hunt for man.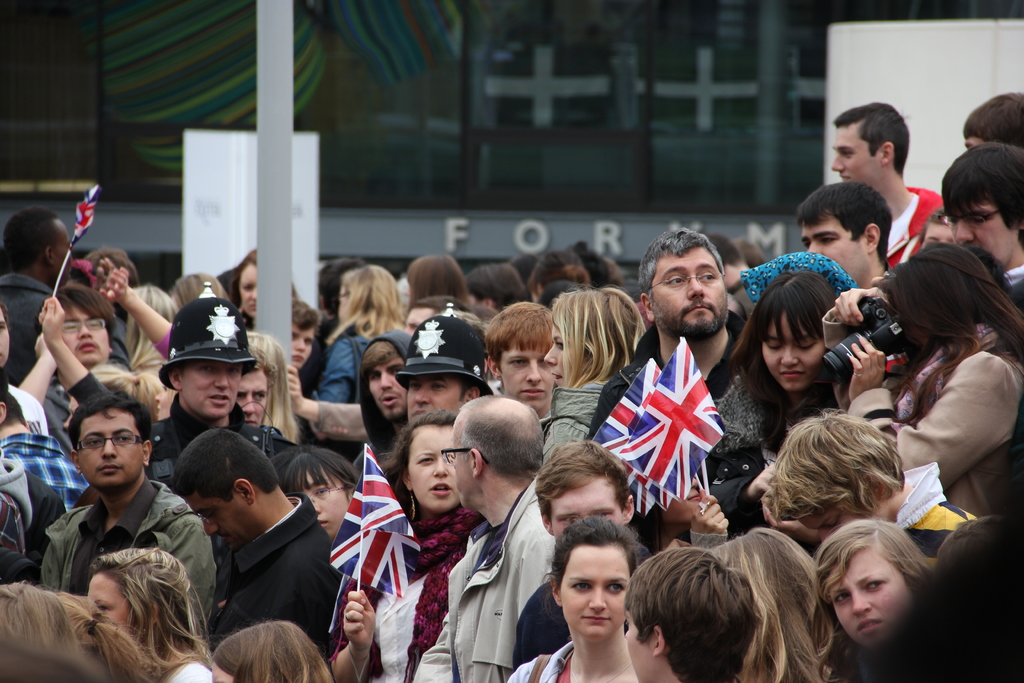
Hunted down at detection(703, 231, 766, 320).
